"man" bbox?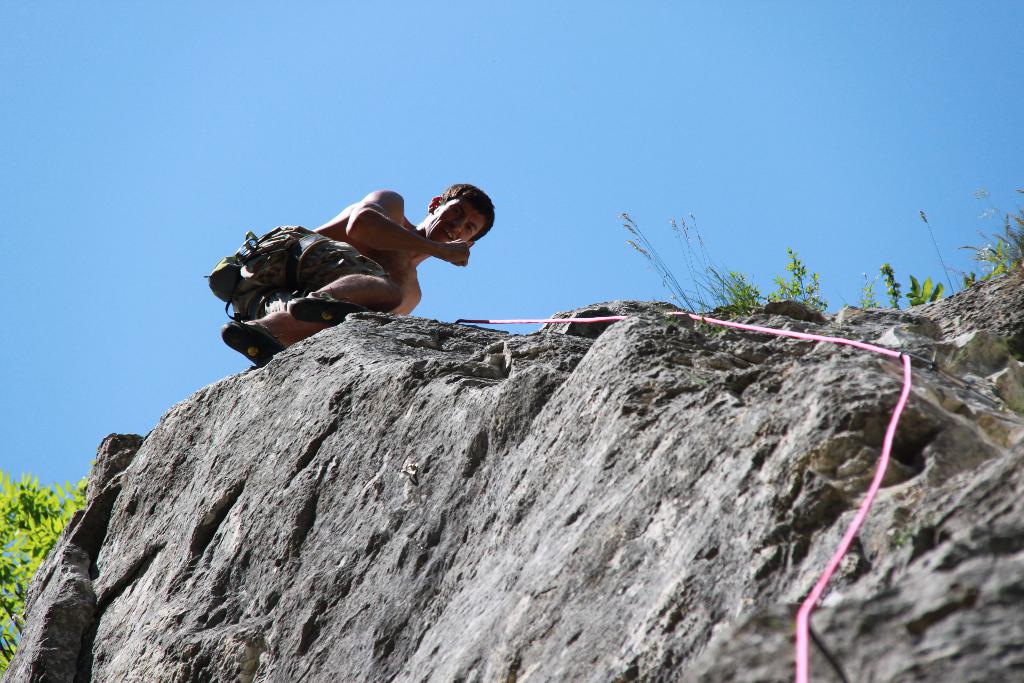
(211, 168, 489, 367)
